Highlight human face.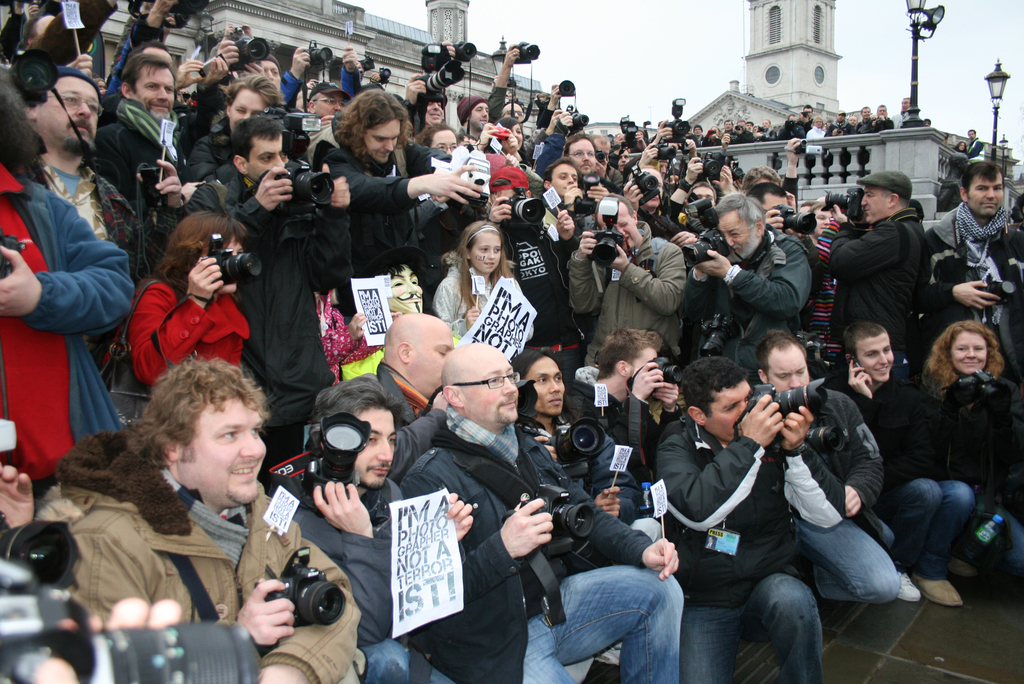
Highlighted region: detection(858, 186, 889, 222).
